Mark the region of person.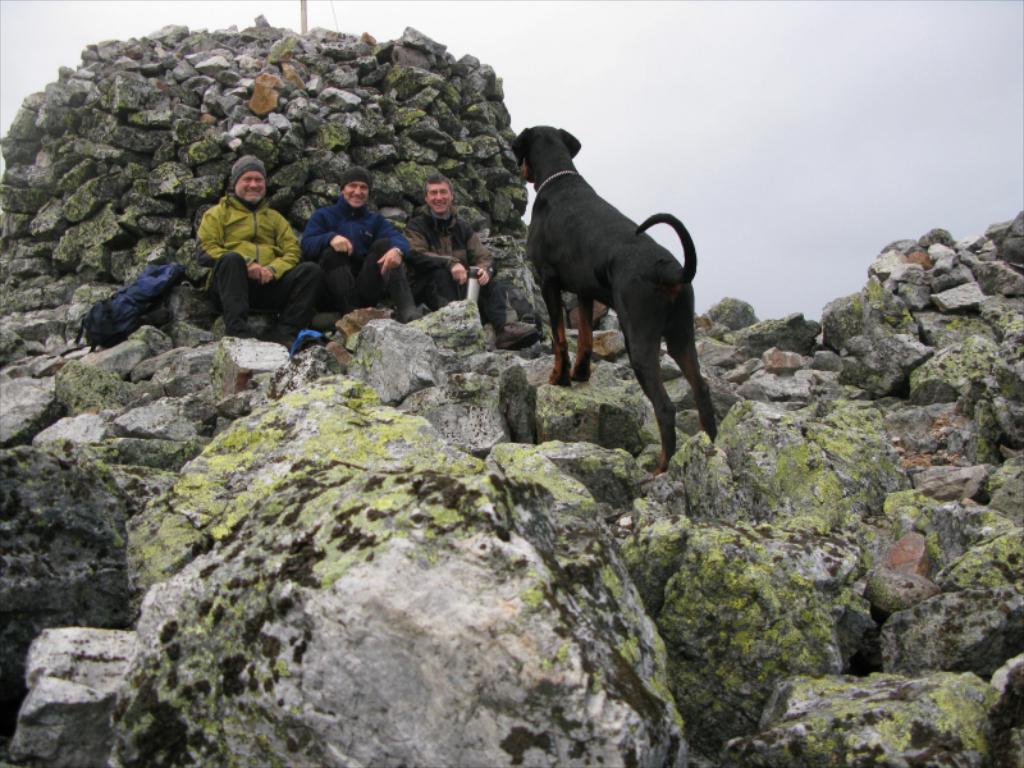
Region: Rect(291, 163, 442, 319).
